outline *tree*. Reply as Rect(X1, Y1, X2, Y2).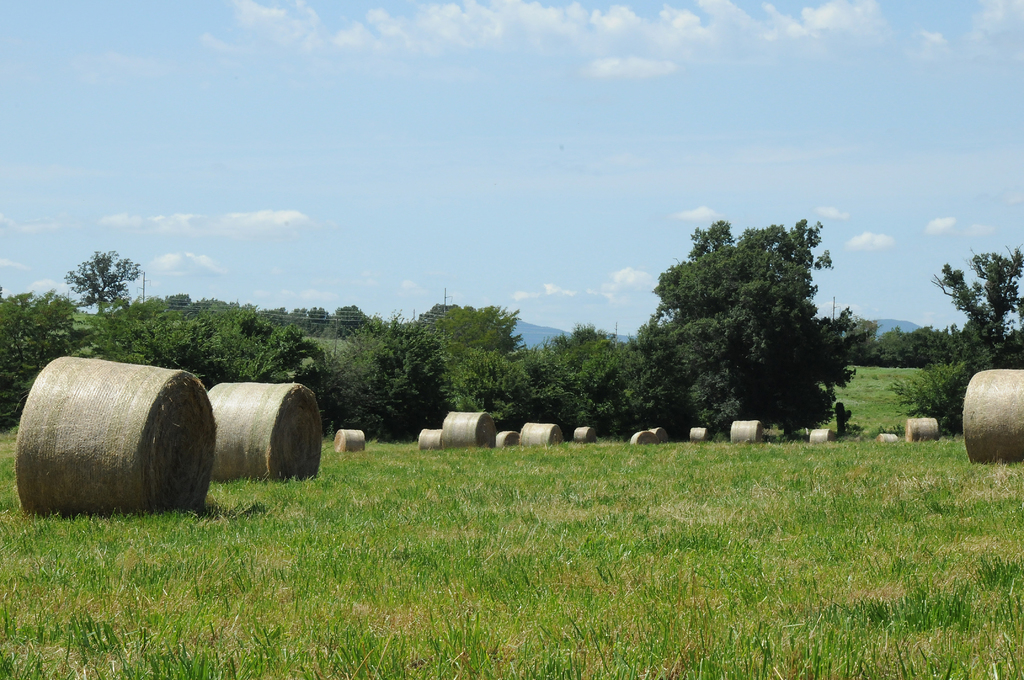
Rect(896, 239, 1022, 435).
